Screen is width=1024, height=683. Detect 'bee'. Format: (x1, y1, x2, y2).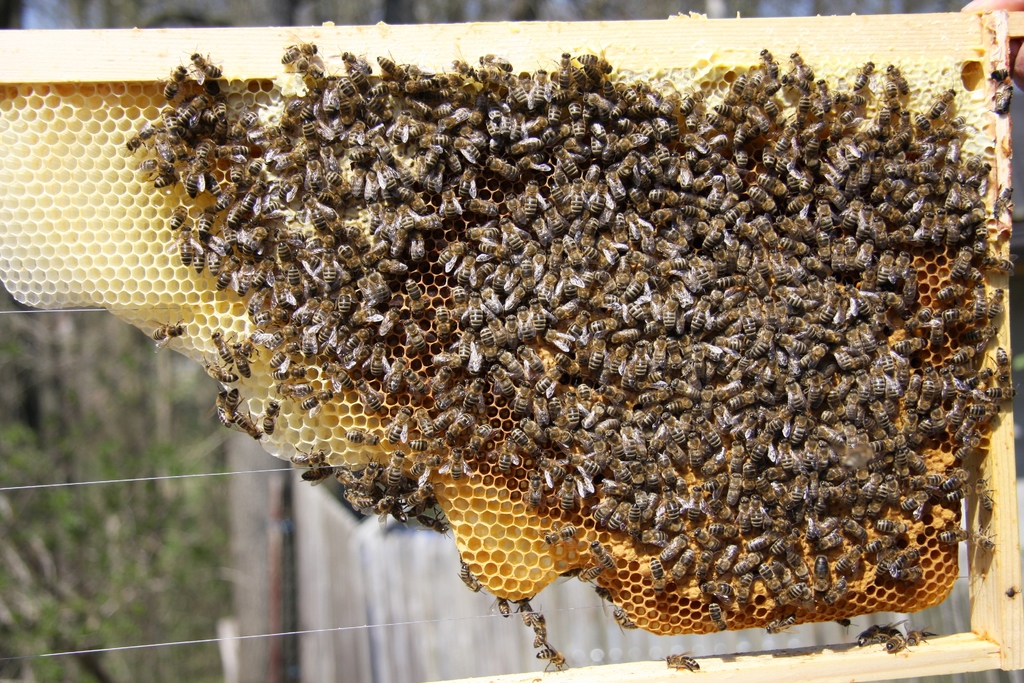
(178, 141, 188, 161).
